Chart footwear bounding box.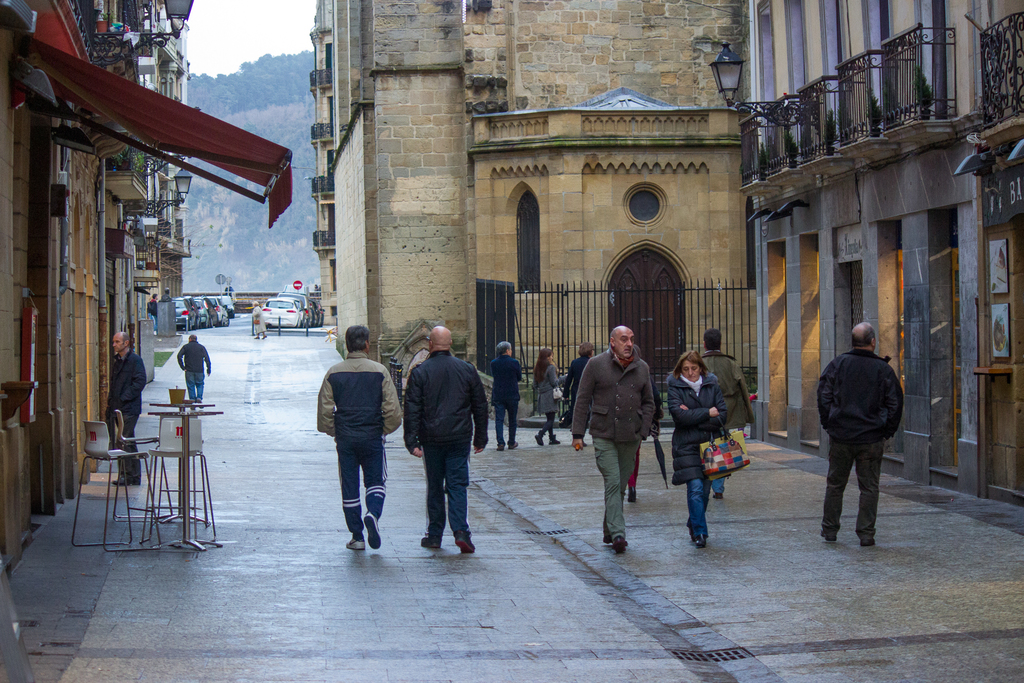
Charted: locate(860, 539, 877, 549).
